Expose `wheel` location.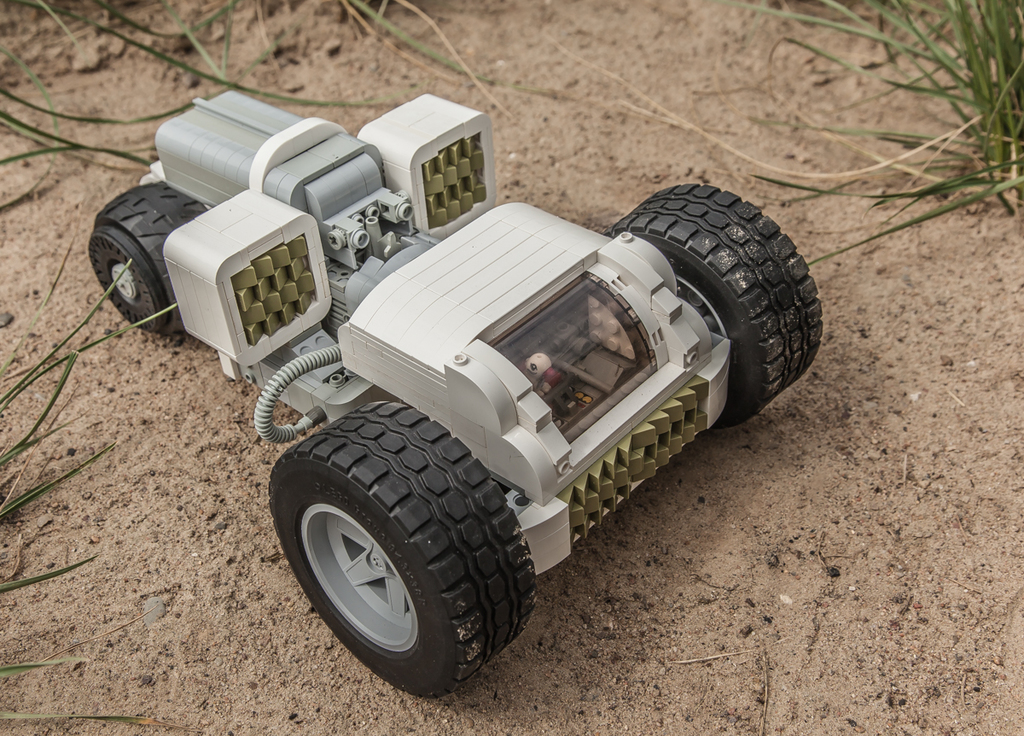
Exposed at [x1=597, y1=183, x2=822, y2=430].
